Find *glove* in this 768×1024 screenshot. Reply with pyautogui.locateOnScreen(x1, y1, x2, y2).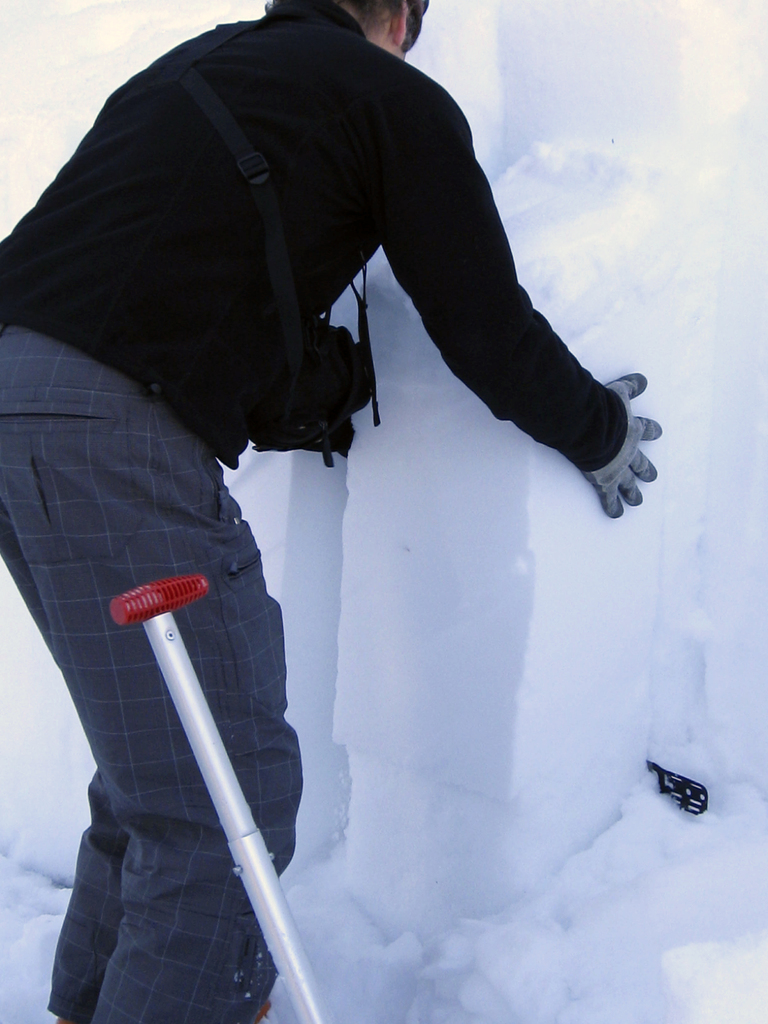
pyautogui.locateOnScreen(586, 374, 661, 519).
